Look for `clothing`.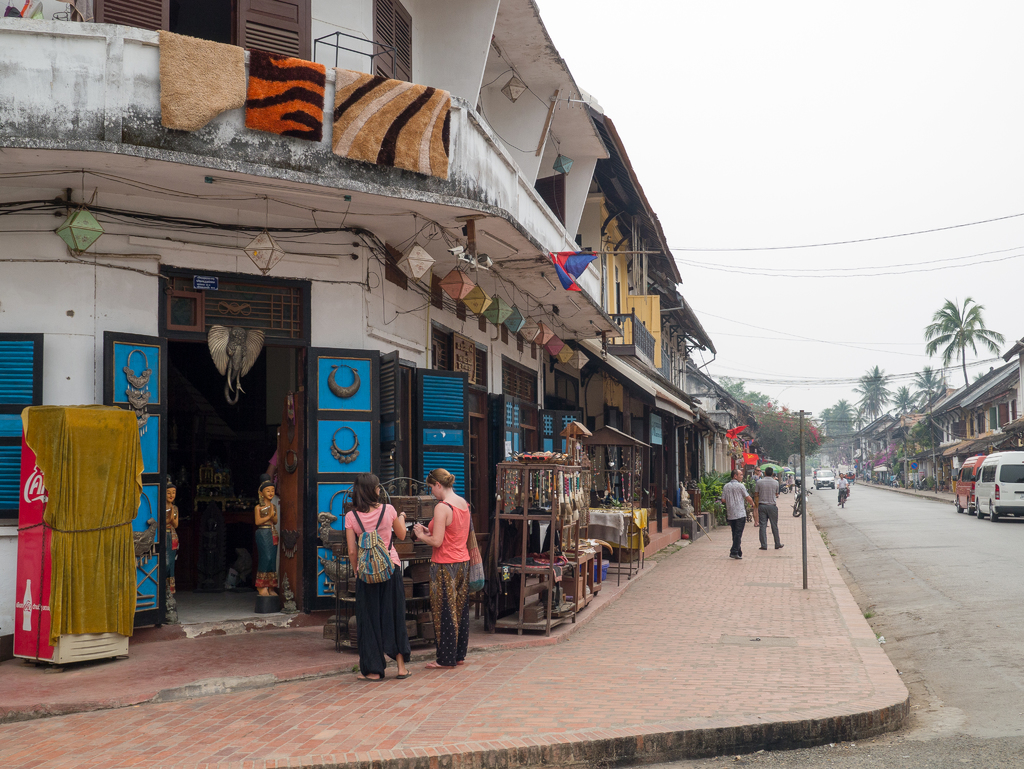
Found: Rect(717, 476, 748, 556).
